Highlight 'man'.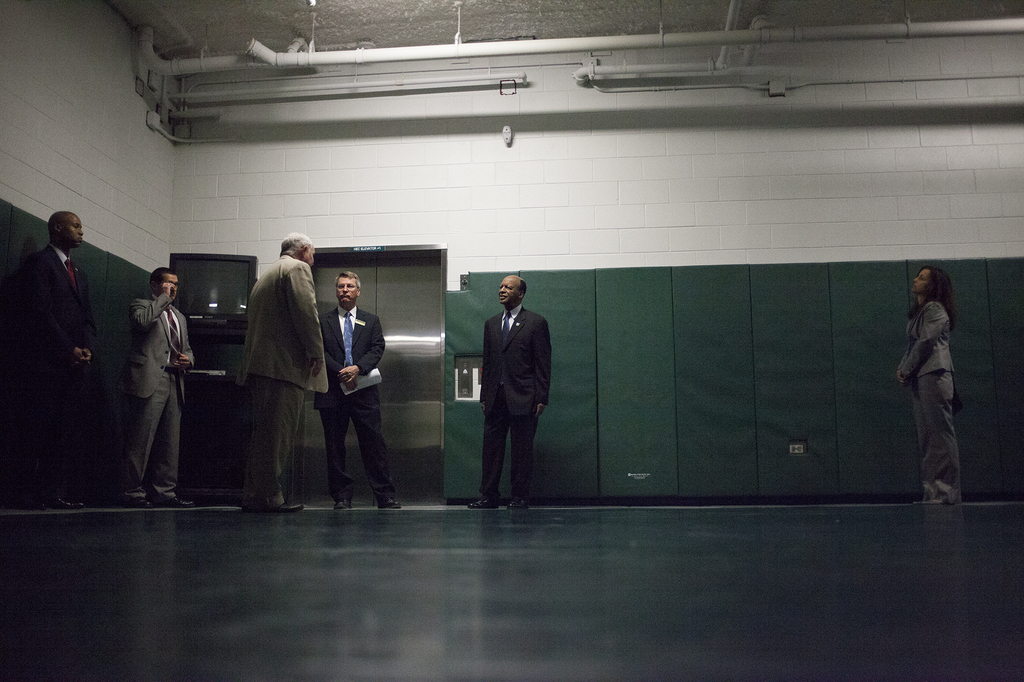
Highlighted region: [27, 211, 94, 512].
